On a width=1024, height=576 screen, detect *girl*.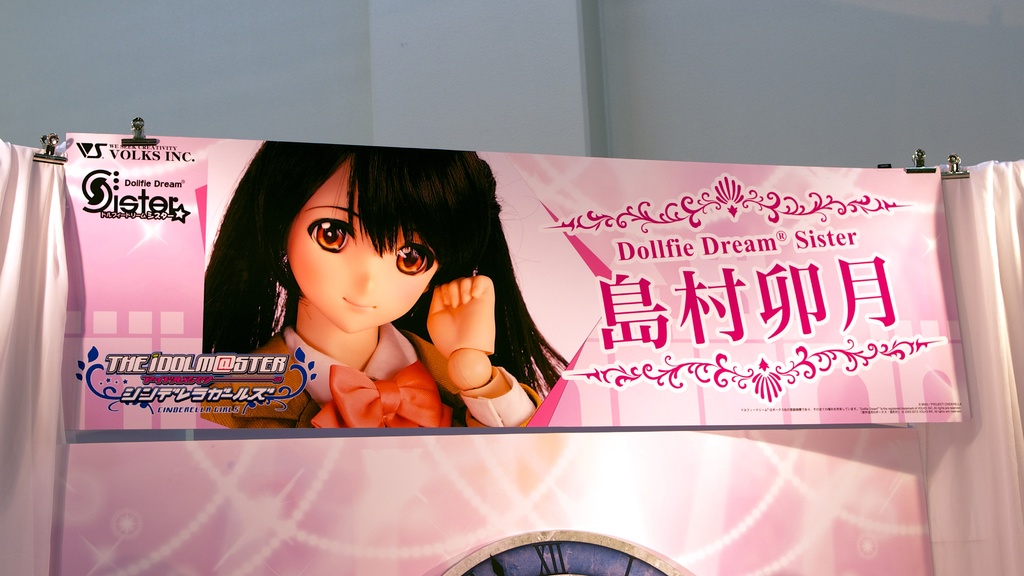
[left=190, top=137, right=565, bottom=427].
